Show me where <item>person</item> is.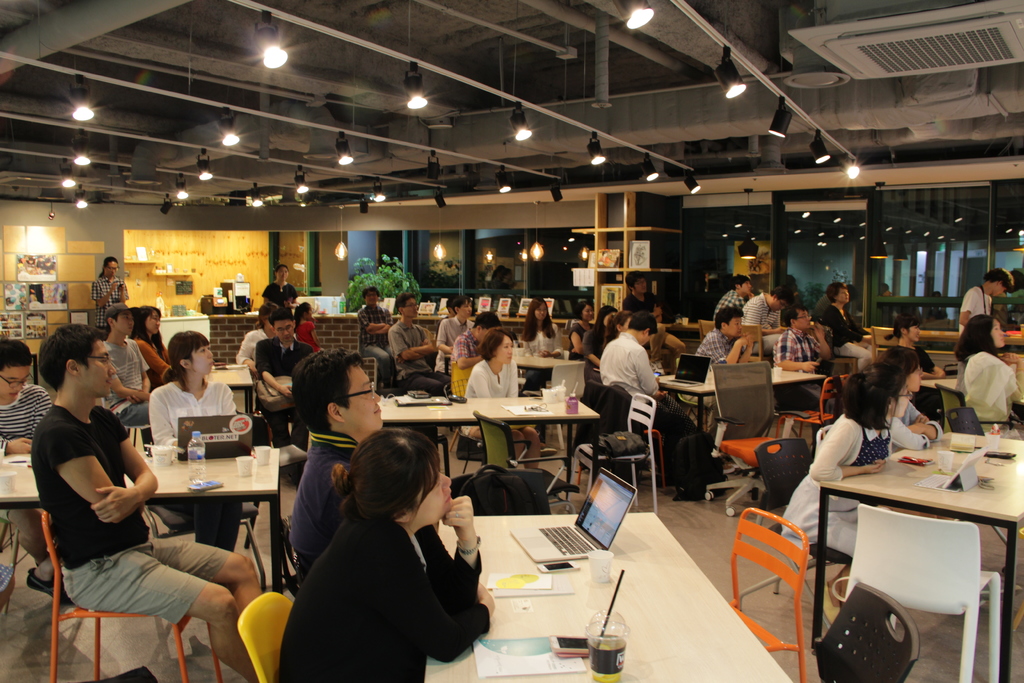
<item>person</item> is at <bbox>747, 281, 790, 357</bbox>.
